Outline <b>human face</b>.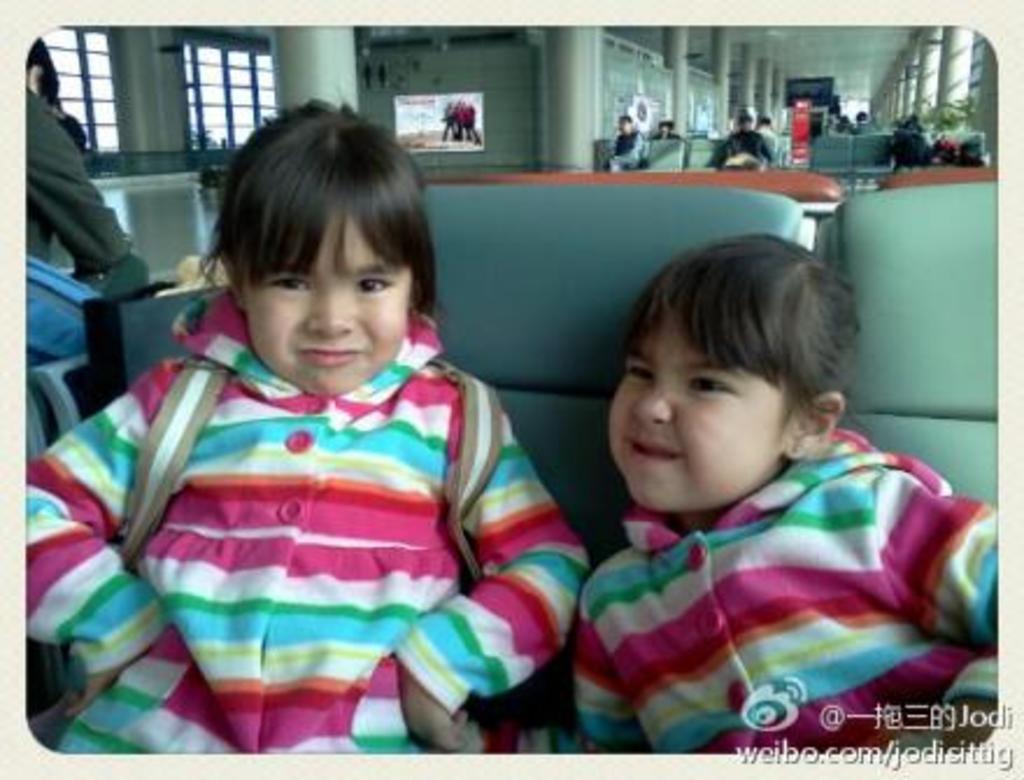
Outline: crop(244, 221, 417, 396).
